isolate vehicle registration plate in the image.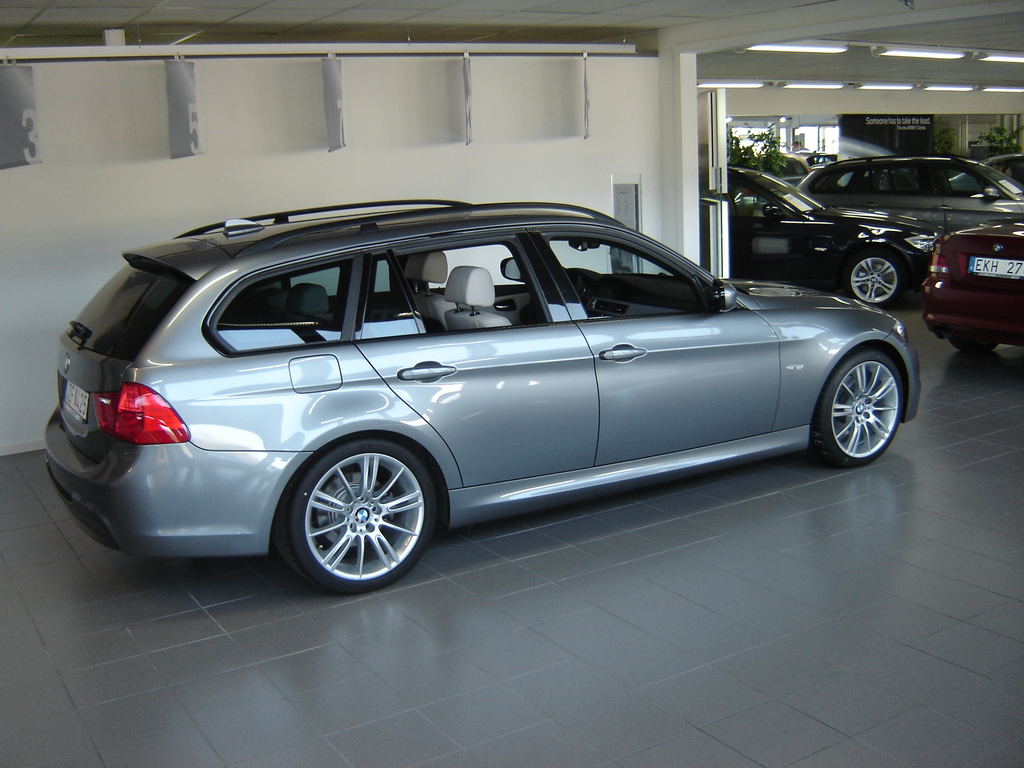
Isolated region: bbox=(61, 379, 91, 429).
